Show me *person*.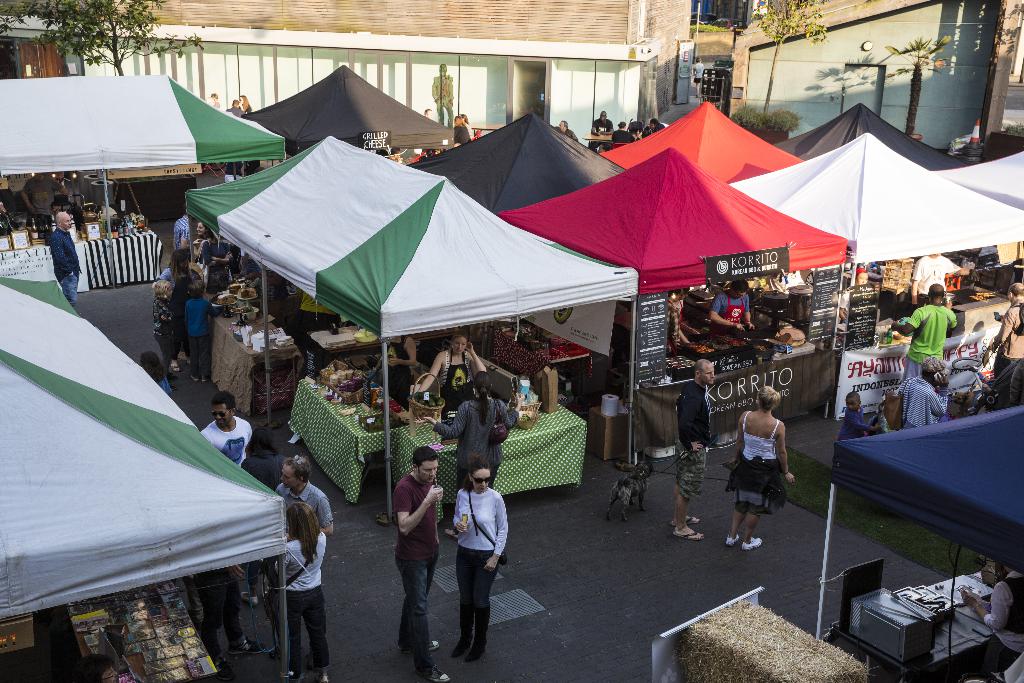
*person* is here: <box>670,356,716,540</box>.
